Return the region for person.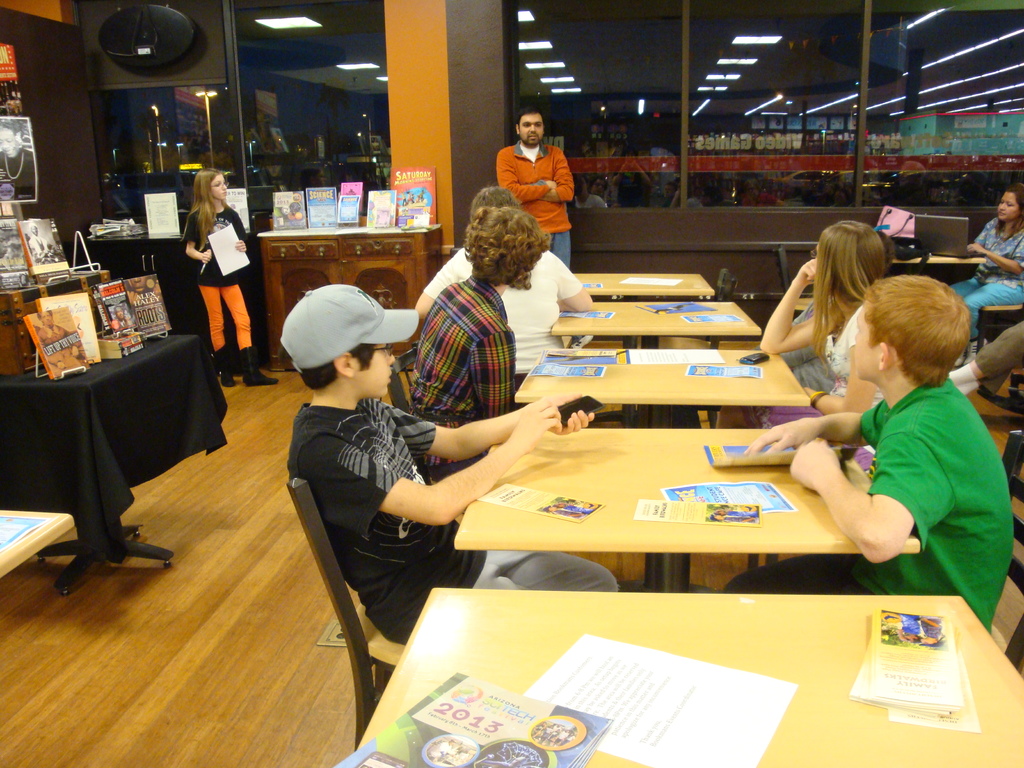
(410, 207, 552, 481).
